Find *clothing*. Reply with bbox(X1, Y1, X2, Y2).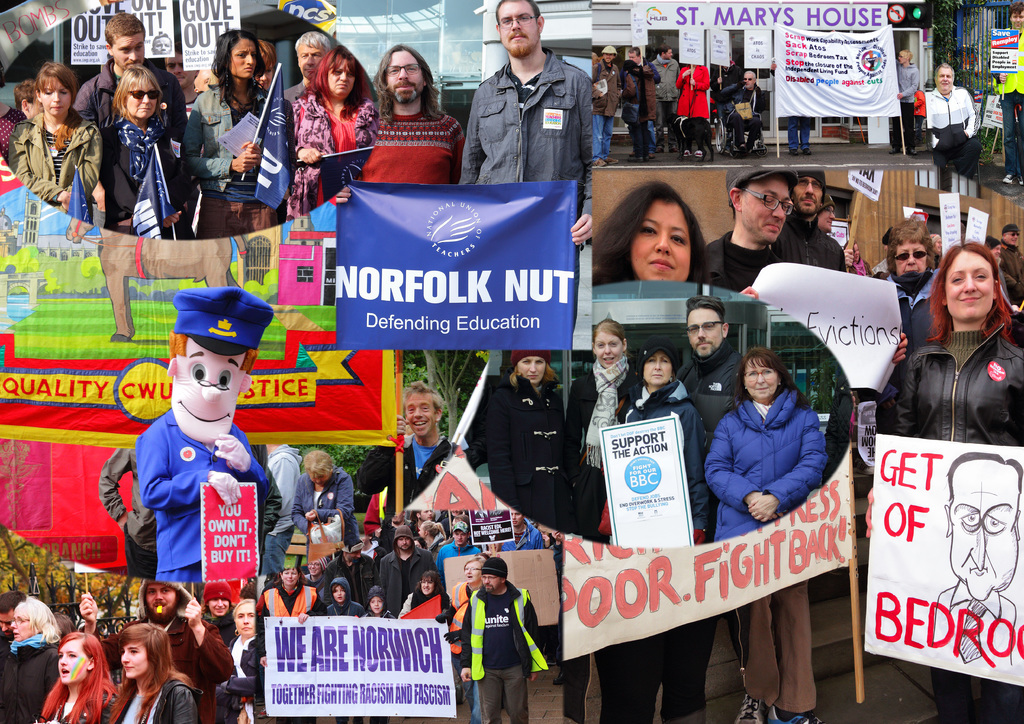
bbox(281, 83, 306, 104).
